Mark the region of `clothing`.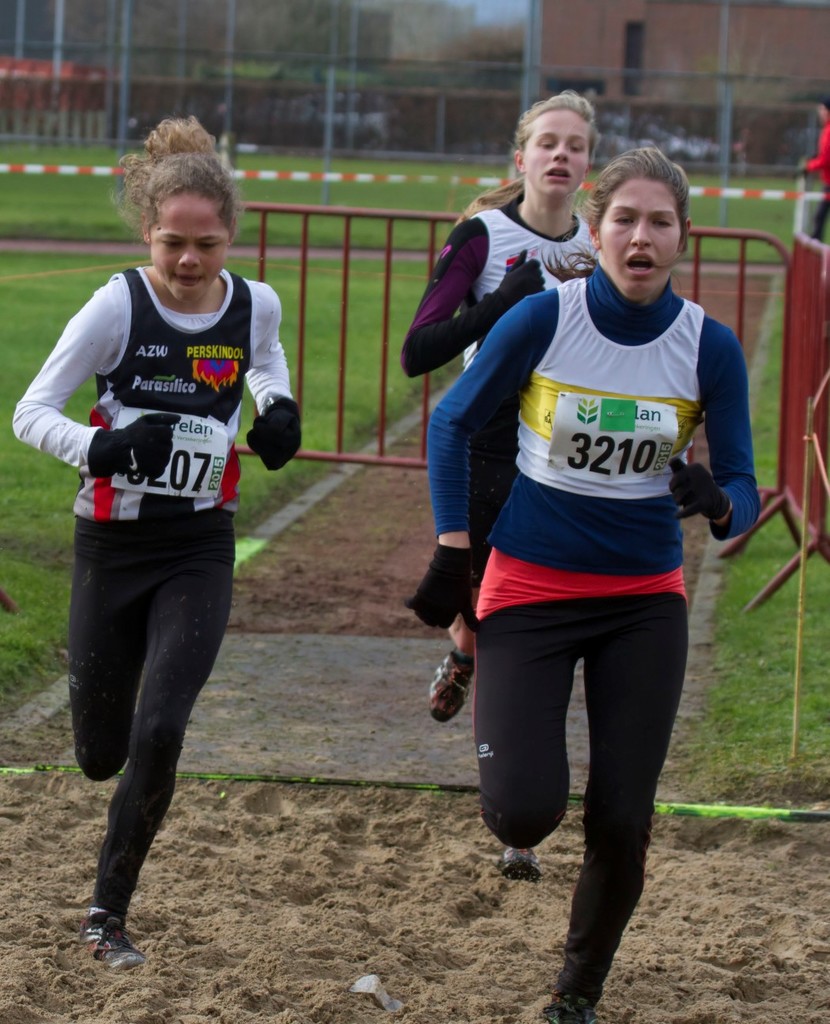
Region: box=[804, 123, 829, 202].
